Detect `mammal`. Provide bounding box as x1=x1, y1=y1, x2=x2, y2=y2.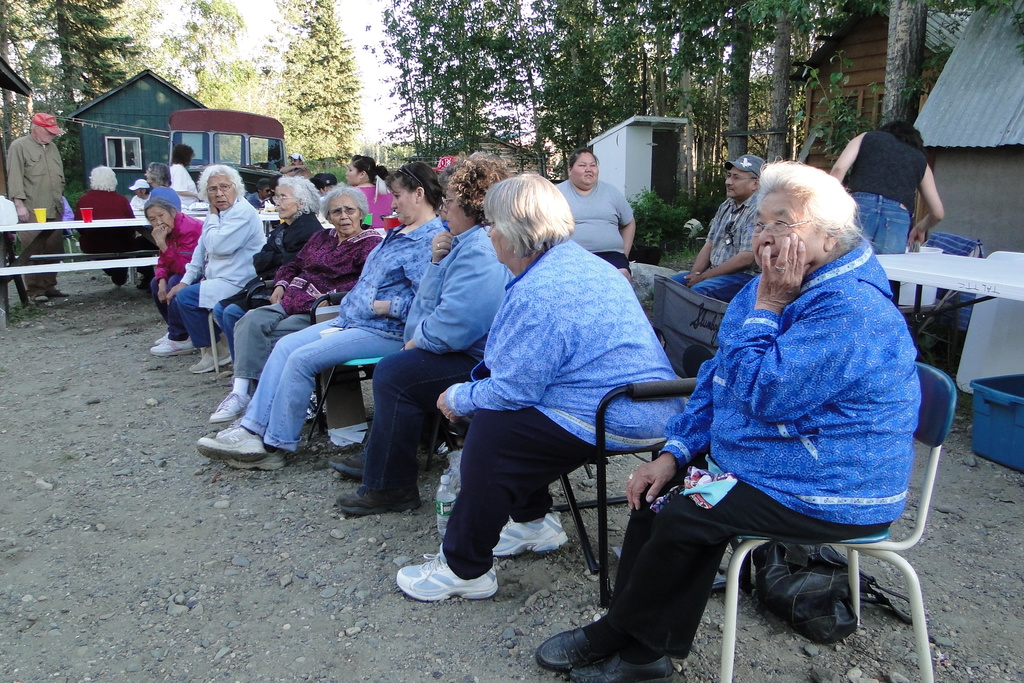
x1=278, y1=151, x2=312, y2=179.
